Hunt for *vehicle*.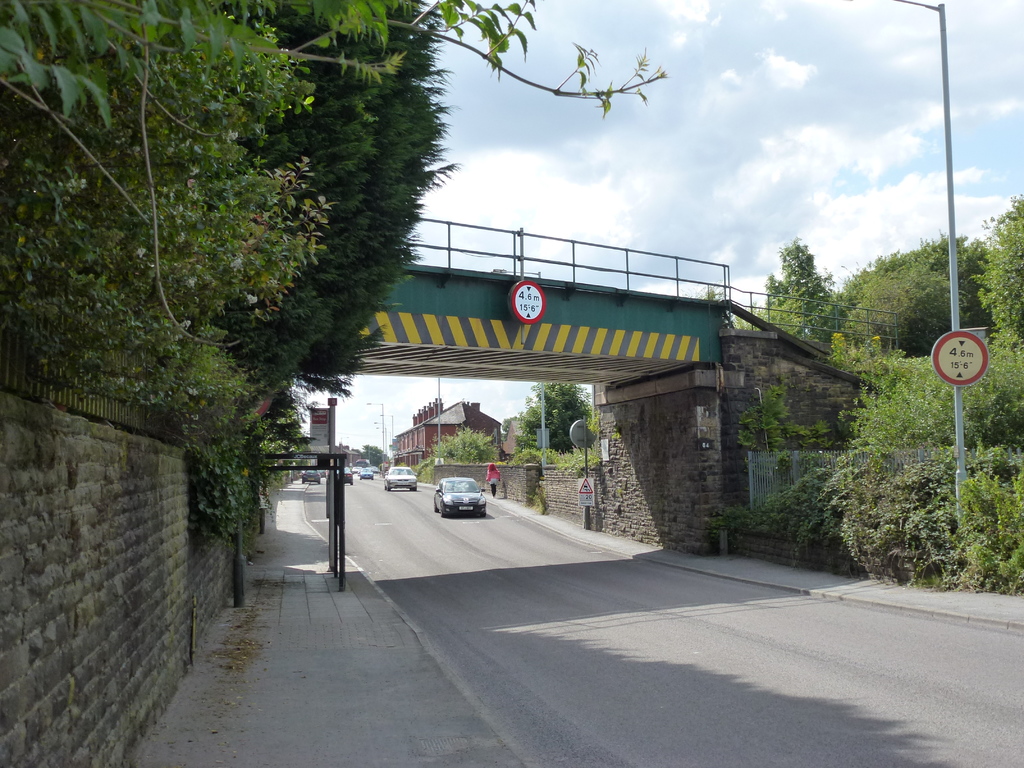
Hunted down at {"left": 350, "top": 467, "right": 357, "bottom": 474}.
